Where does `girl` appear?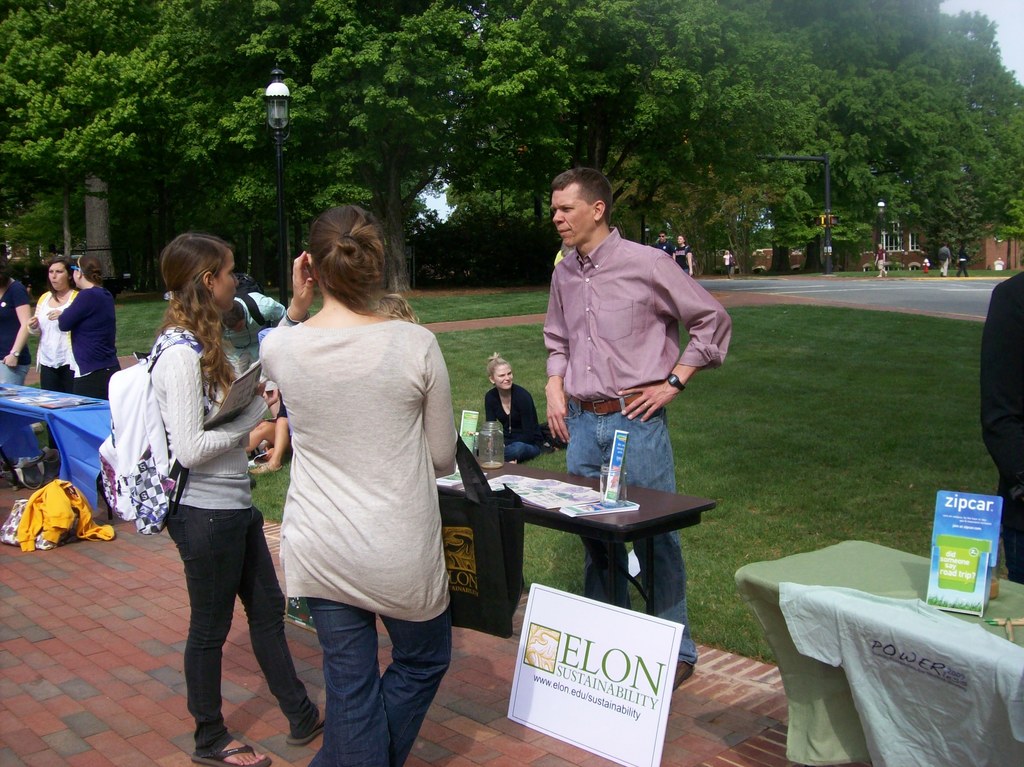
Appears at (96, 230, 328, 766).
